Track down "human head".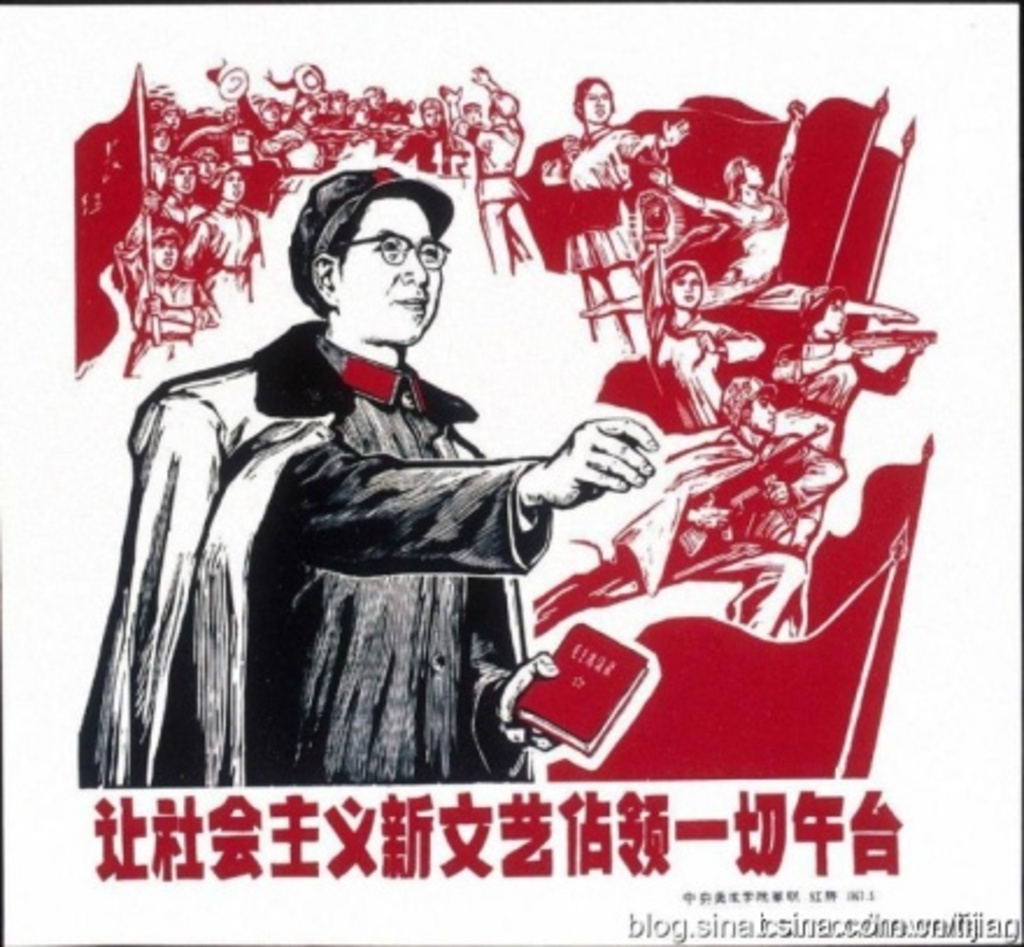
Tracked to <box>575,74,617,135</box>.
